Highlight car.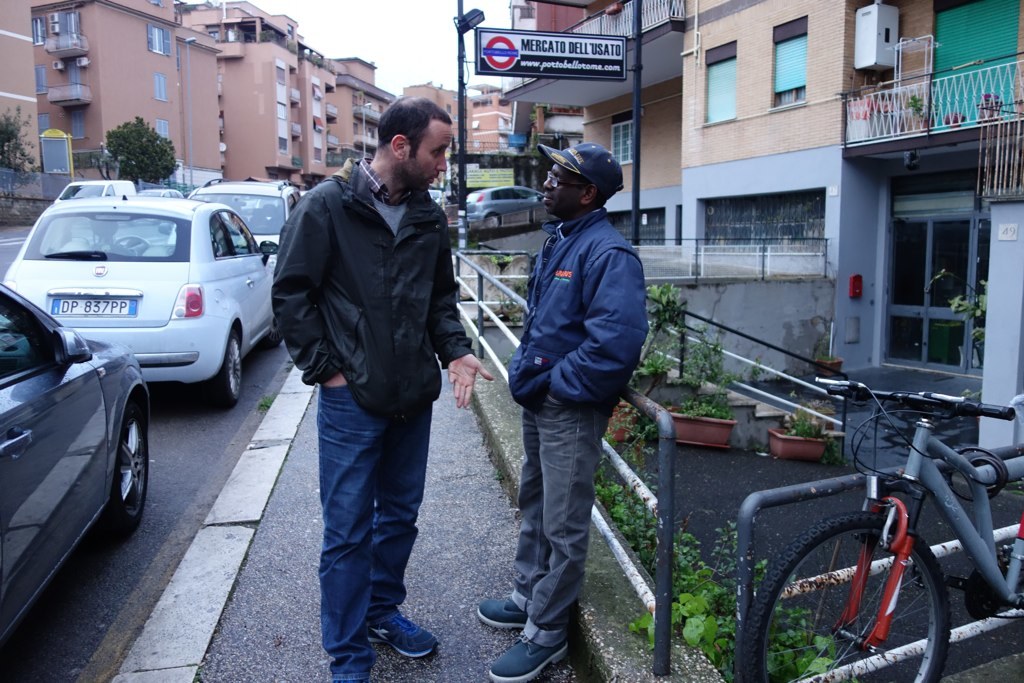
Highlighted region: 1/192/283/411.
